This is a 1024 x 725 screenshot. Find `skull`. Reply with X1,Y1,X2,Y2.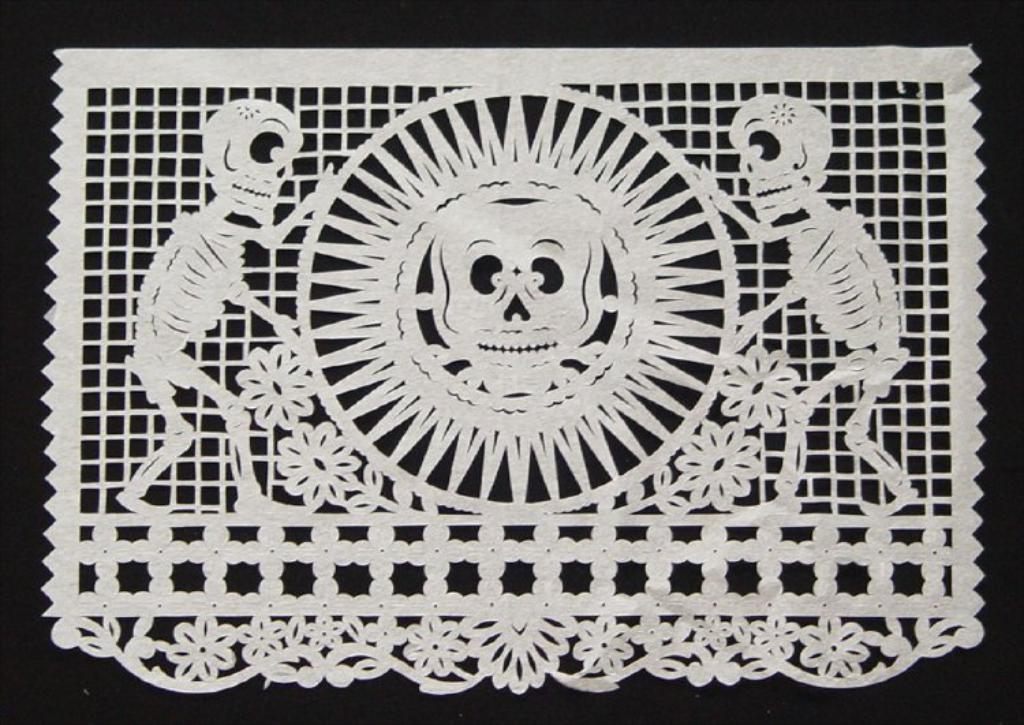
729,96,831,220.
